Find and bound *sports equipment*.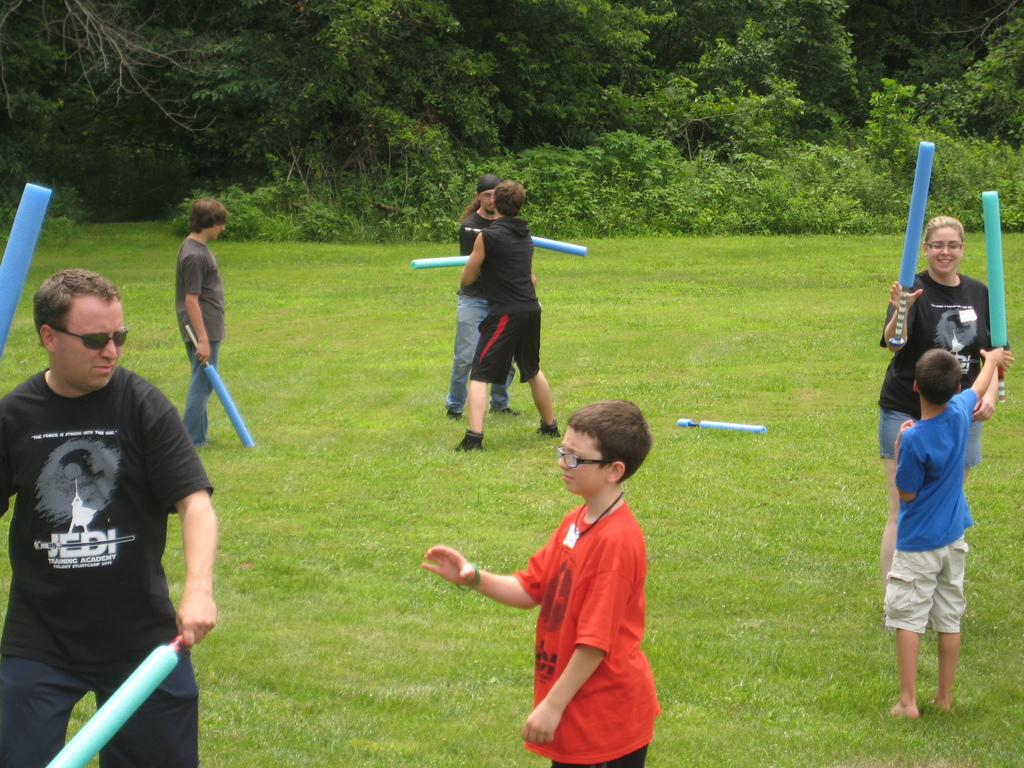
Bound: <box>184,321,252,450</box>.
